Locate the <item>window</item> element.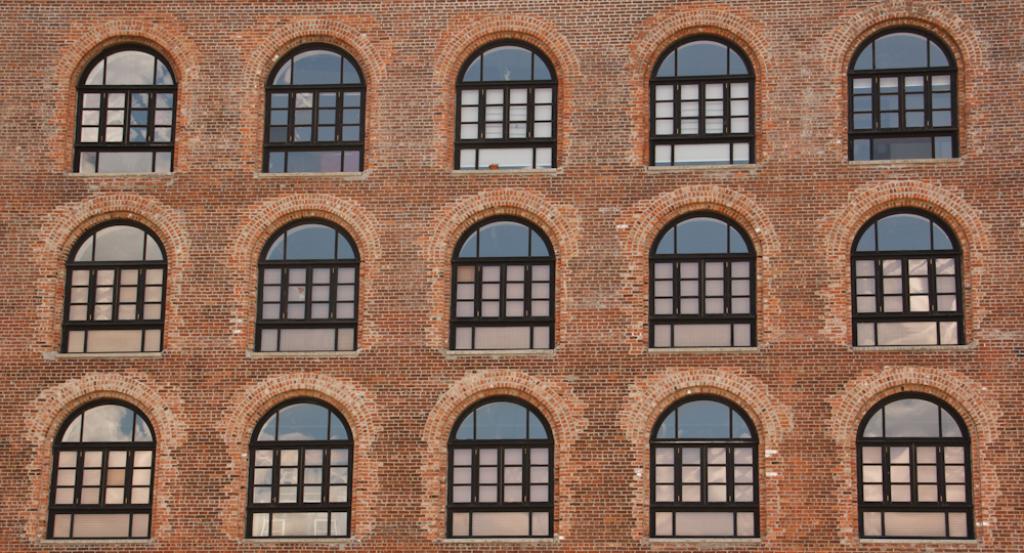
Element bbox: {"left": 443, "top": 390, "right": 551, "bottom": 542}.
